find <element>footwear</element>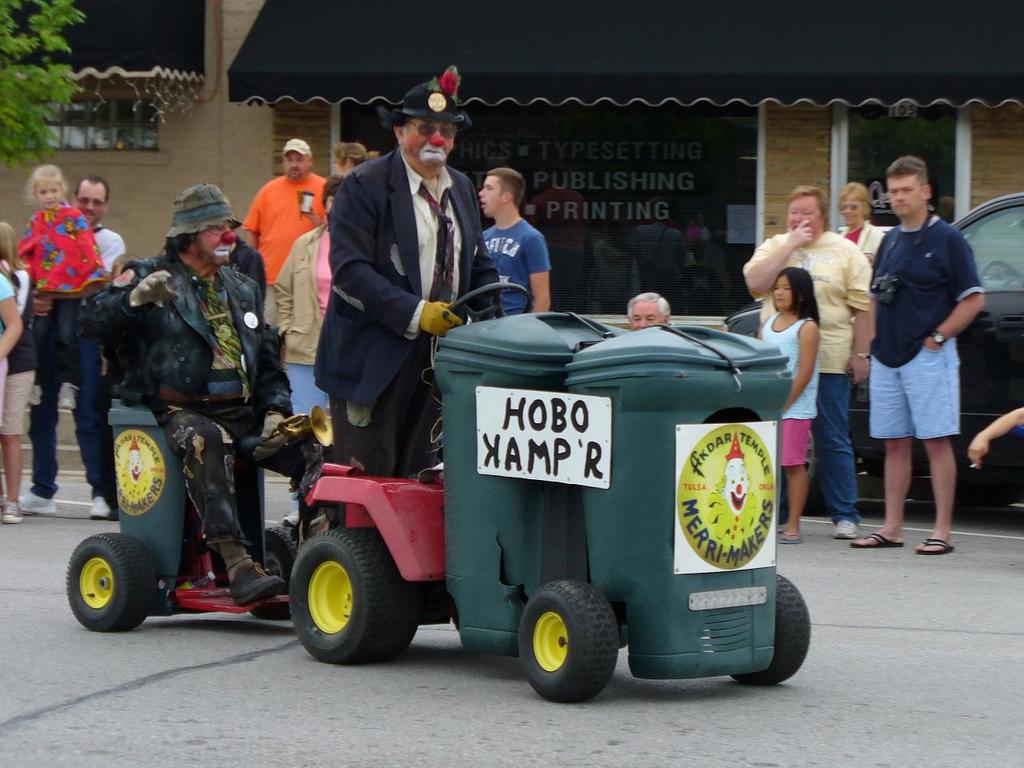
bbox=[0, 499, 22, 529]
